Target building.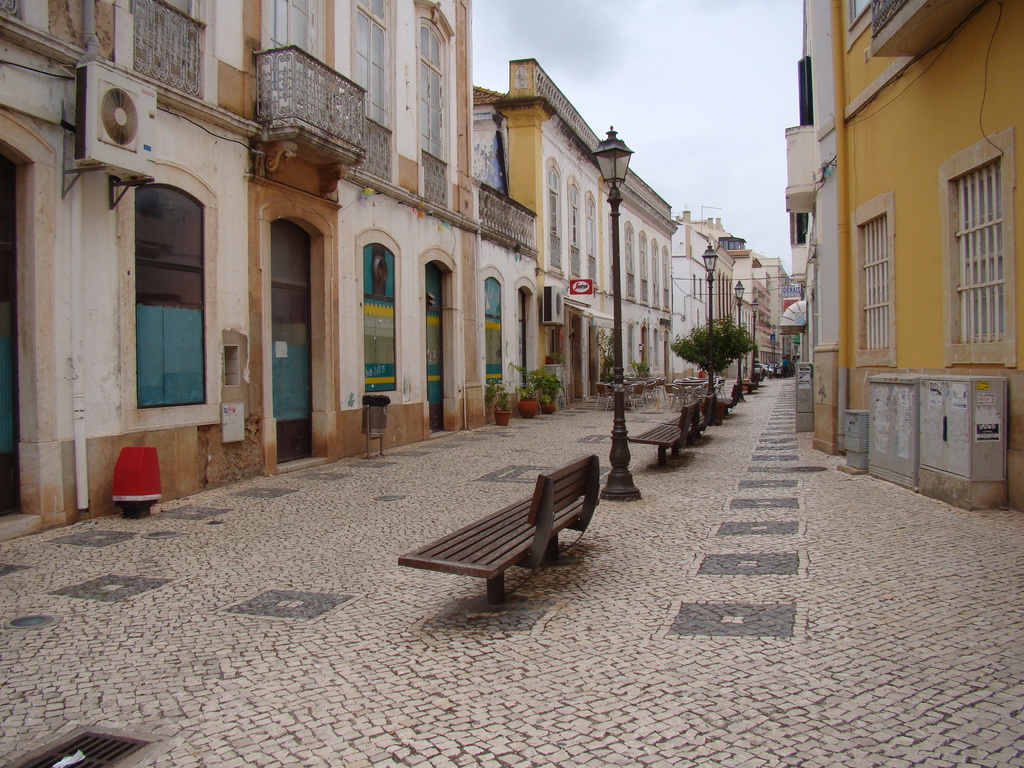
Target region: {"x1": 786, "y1": 0, "x2": 828, "y2": 447}.
